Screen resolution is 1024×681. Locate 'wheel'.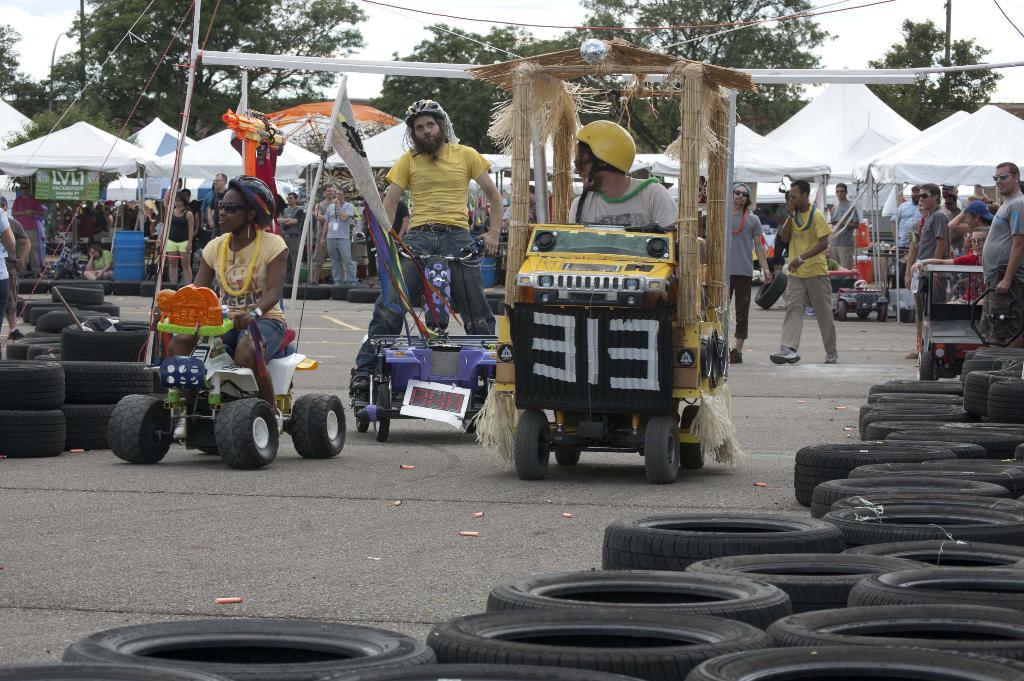
861,390,964,420.
